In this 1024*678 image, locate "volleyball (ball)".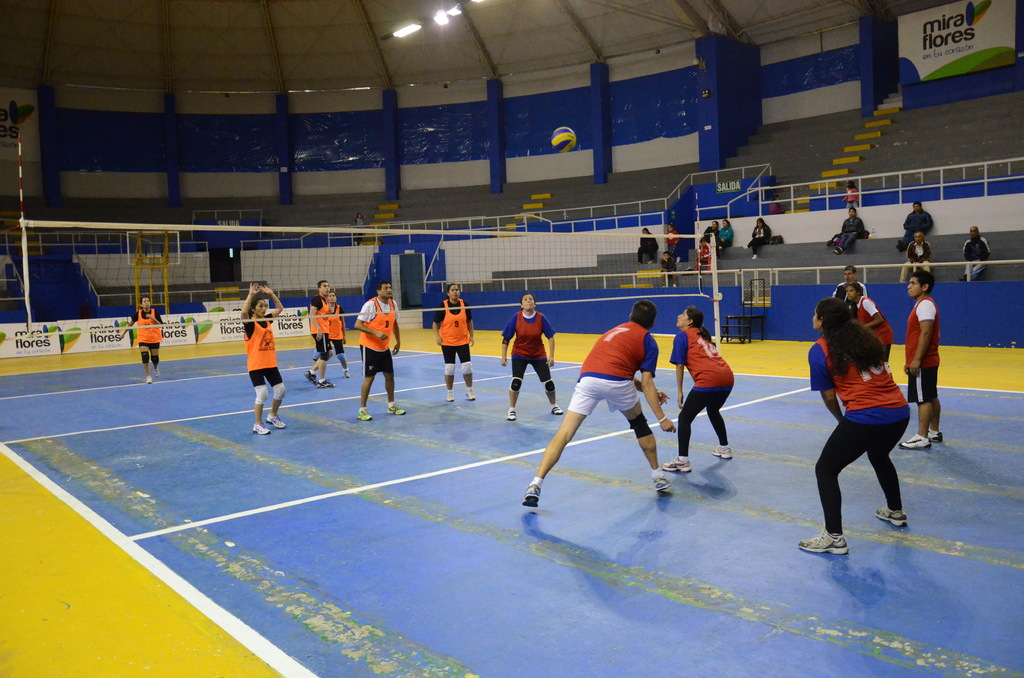
Bounding box: l=548, t=120, r=579, b=151.
